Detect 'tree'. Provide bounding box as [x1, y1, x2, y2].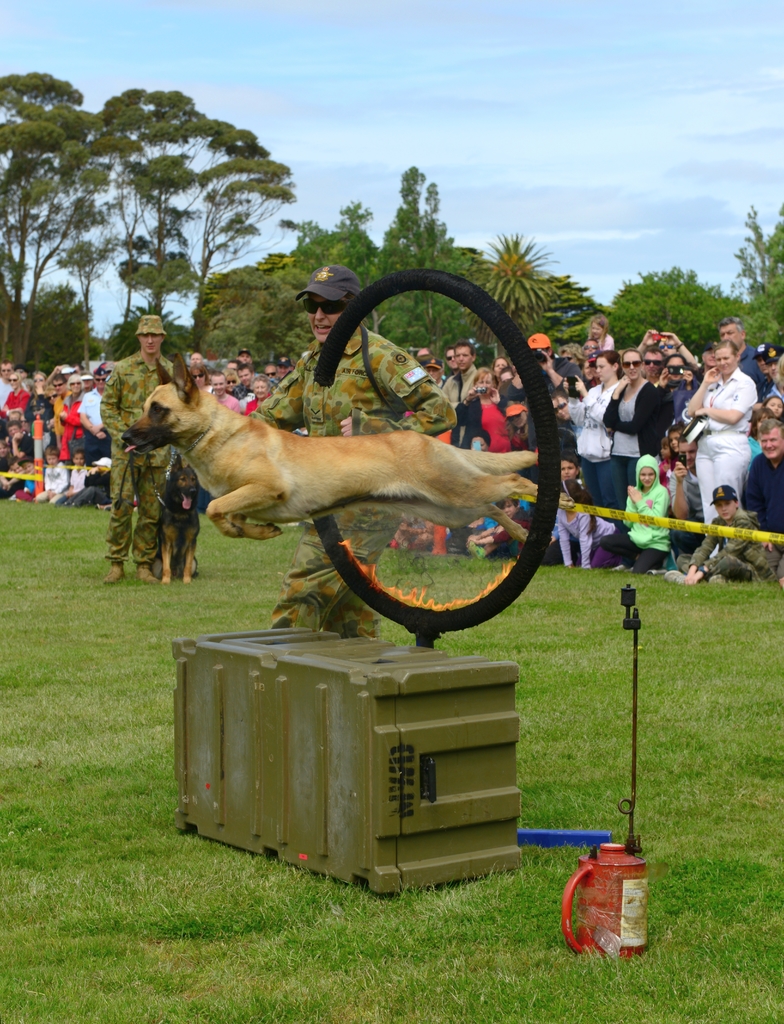
[315, 199, 385, 307].
